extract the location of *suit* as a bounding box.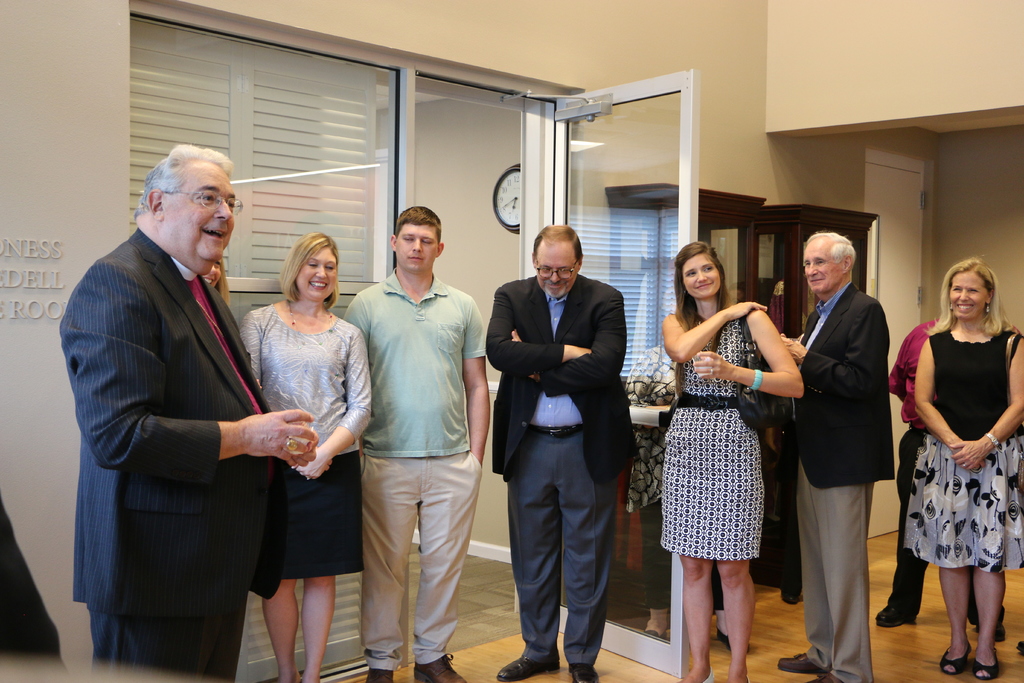
(74,135,302,678).
